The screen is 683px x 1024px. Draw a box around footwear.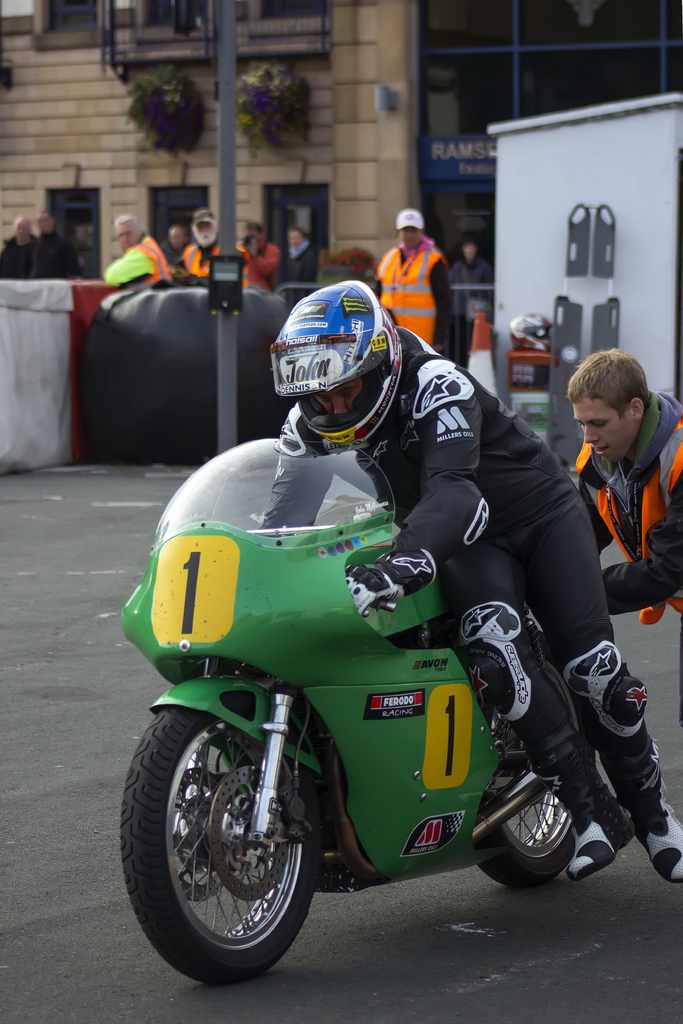
select_region(564, 778, 638, 877).
